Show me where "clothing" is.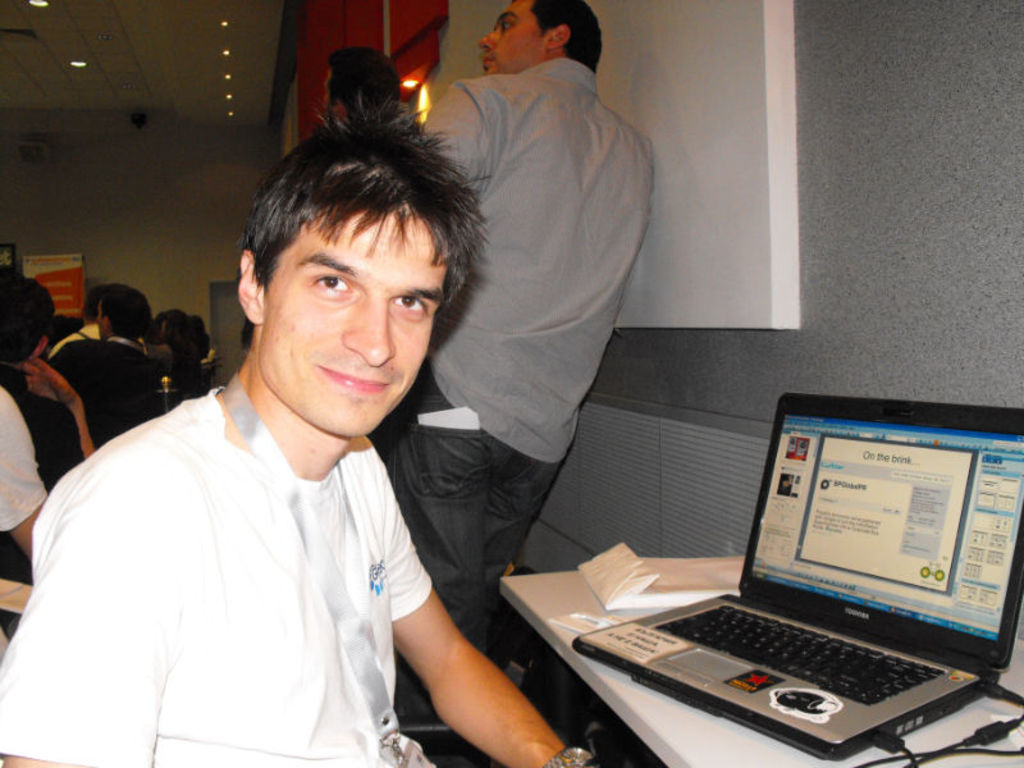
"clothing" is at (47,335,159,447).
